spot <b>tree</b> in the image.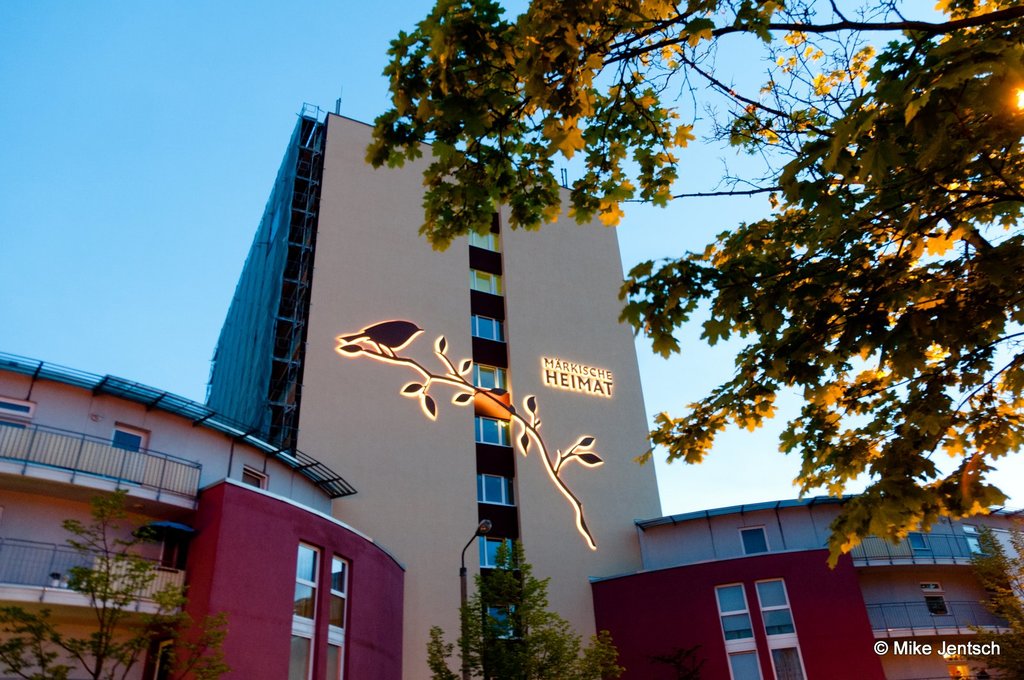
<b>tree</b> found at bbox=(646, 640, 713, 679).
